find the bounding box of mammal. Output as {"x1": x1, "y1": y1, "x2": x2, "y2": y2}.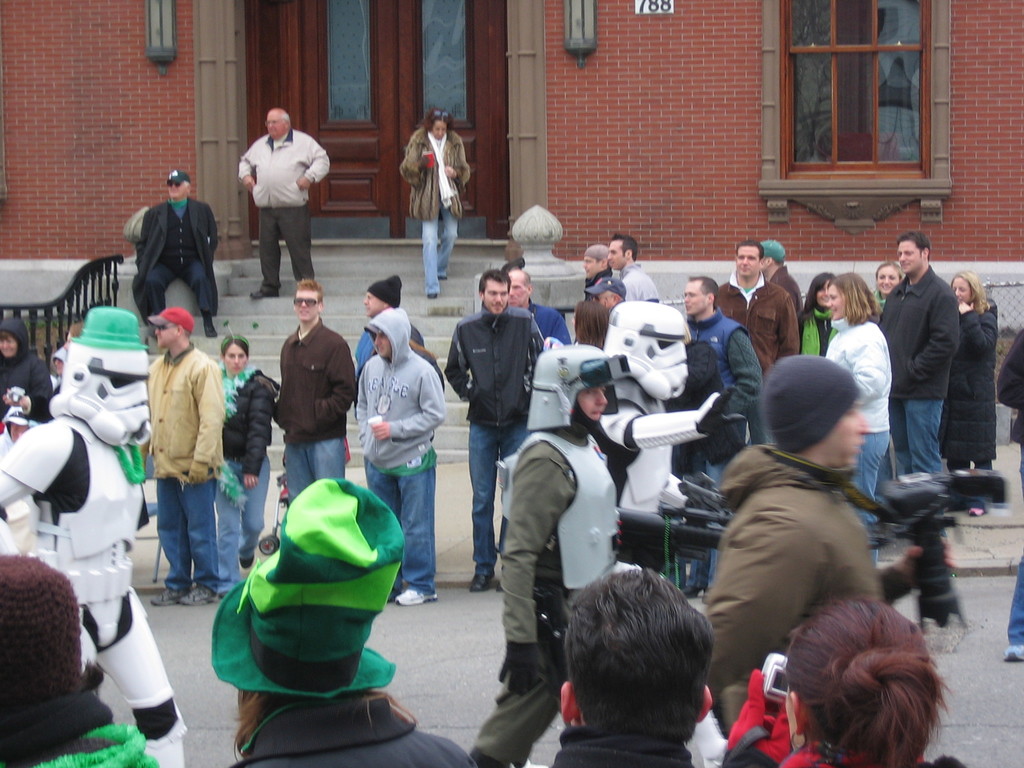
{"x1": 221, "y1": 333, "x2": 278, "y2": 569}.
